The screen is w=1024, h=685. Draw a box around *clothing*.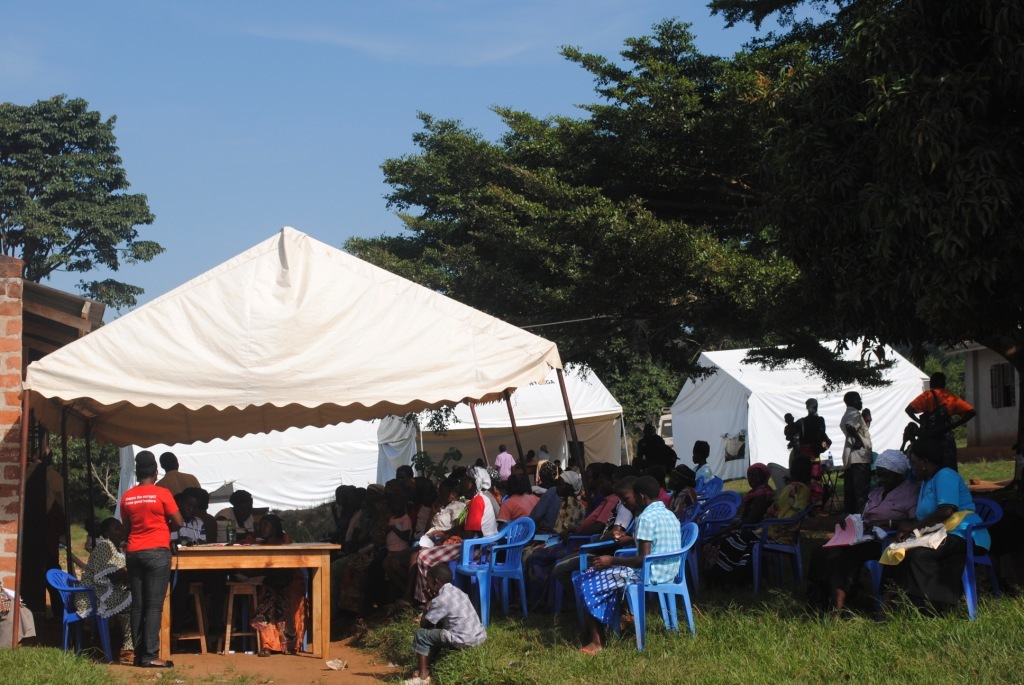
{"left": 524, "top": 481, "right": 580, "bottom": 533}.
